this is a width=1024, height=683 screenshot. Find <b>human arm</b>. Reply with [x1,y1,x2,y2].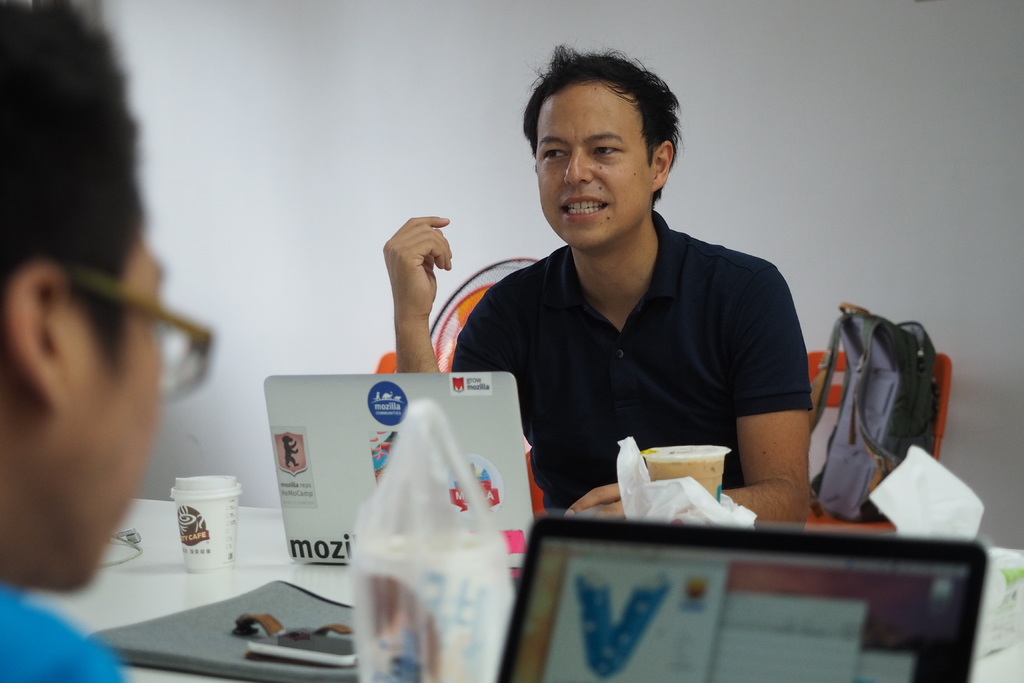
[553,263,819,530].
